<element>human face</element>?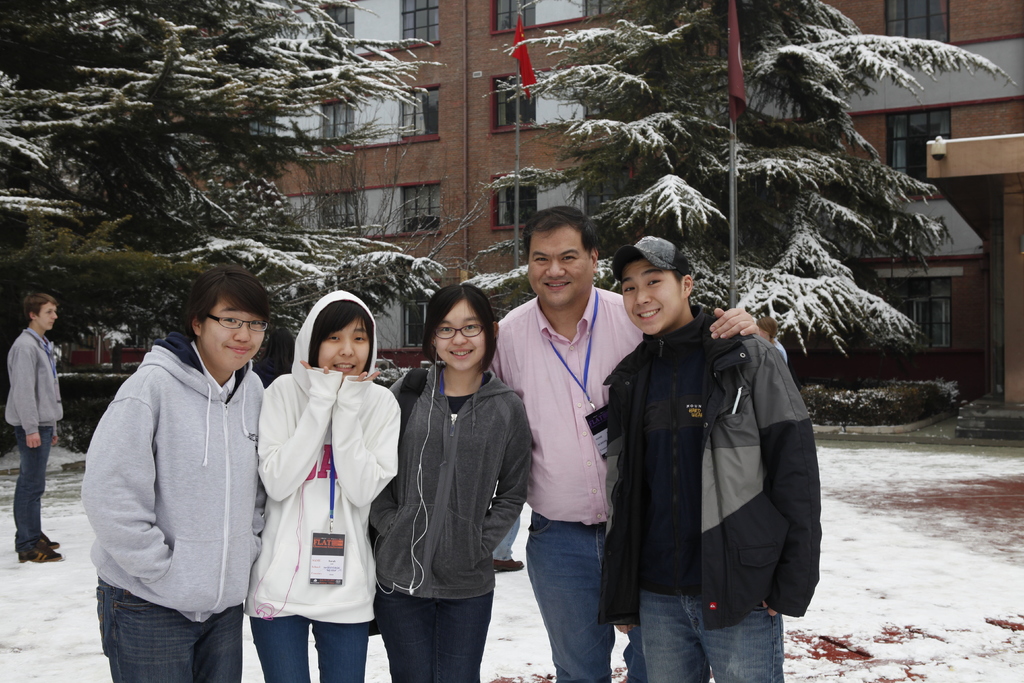
(x1=436, y1=304, x2=485, y2=367)
